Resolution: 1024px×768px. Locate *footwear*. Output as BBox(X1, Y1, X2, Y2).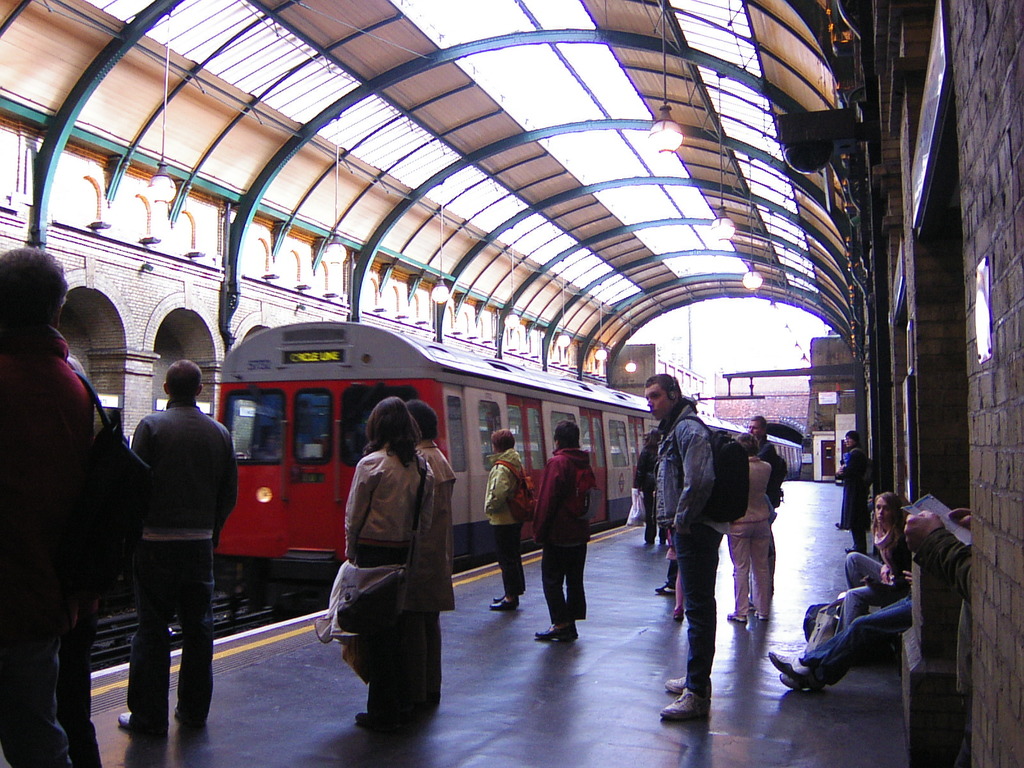
BBox(774, 668, 822, 696).
